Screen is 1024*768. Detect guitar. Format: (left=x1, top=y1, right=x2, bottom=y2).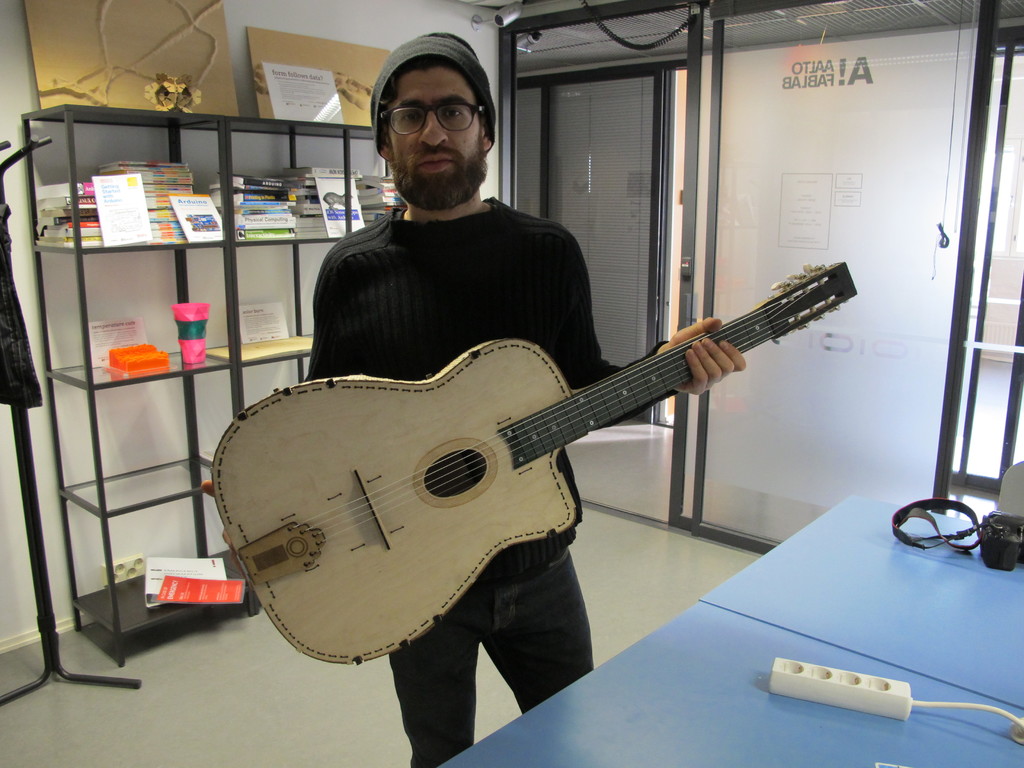
(left=217, top=245, right=876, bottom=651).
